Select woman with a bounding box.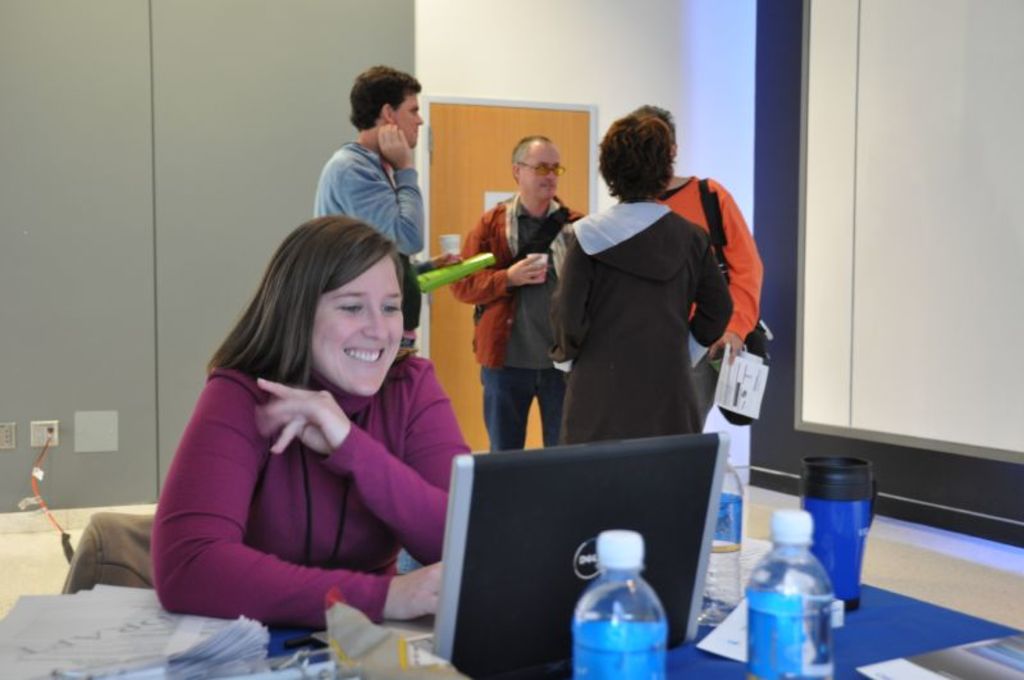
Rect(552, 114, 735, 442).
